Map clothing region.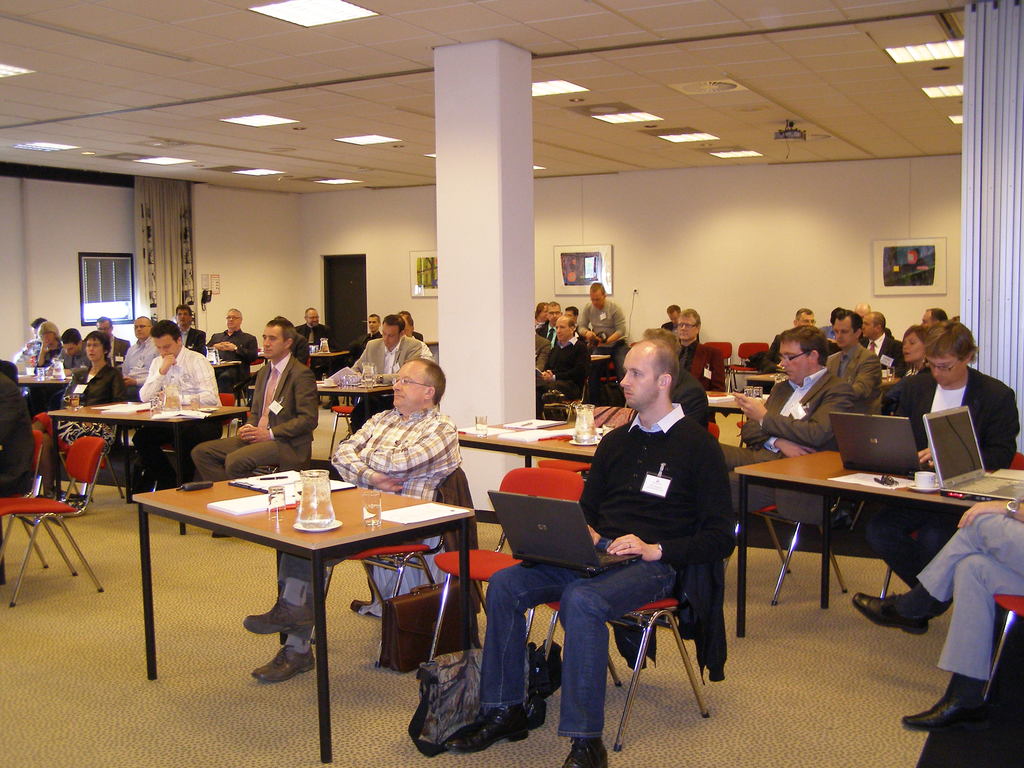
Mapped to [x1=278, y1=408, x2=454, y2=604].
